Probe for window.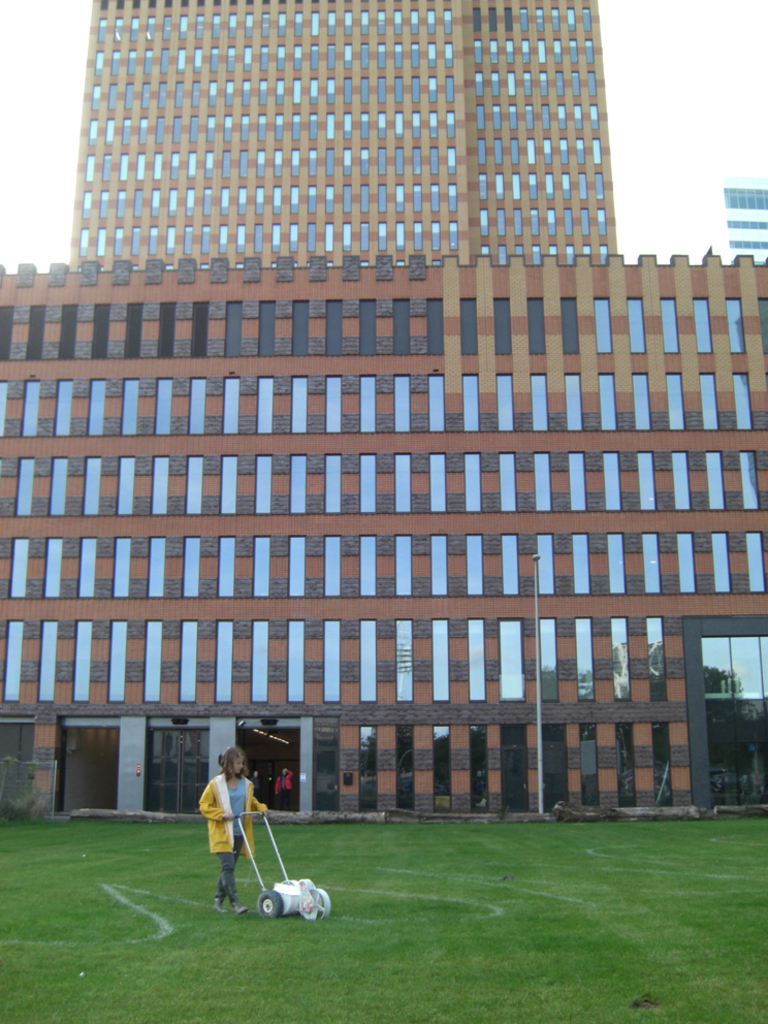
Probe result: detection(725, 299, 746, 352).
